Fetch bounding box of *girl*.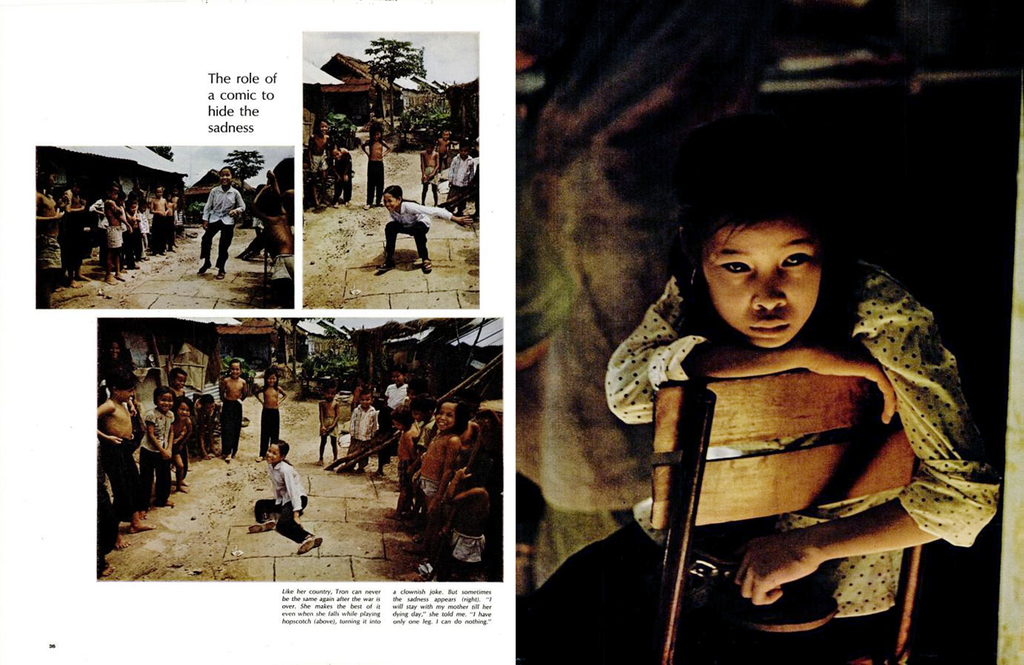
Bbox: l=515, t=160, r=1001, b=664.
